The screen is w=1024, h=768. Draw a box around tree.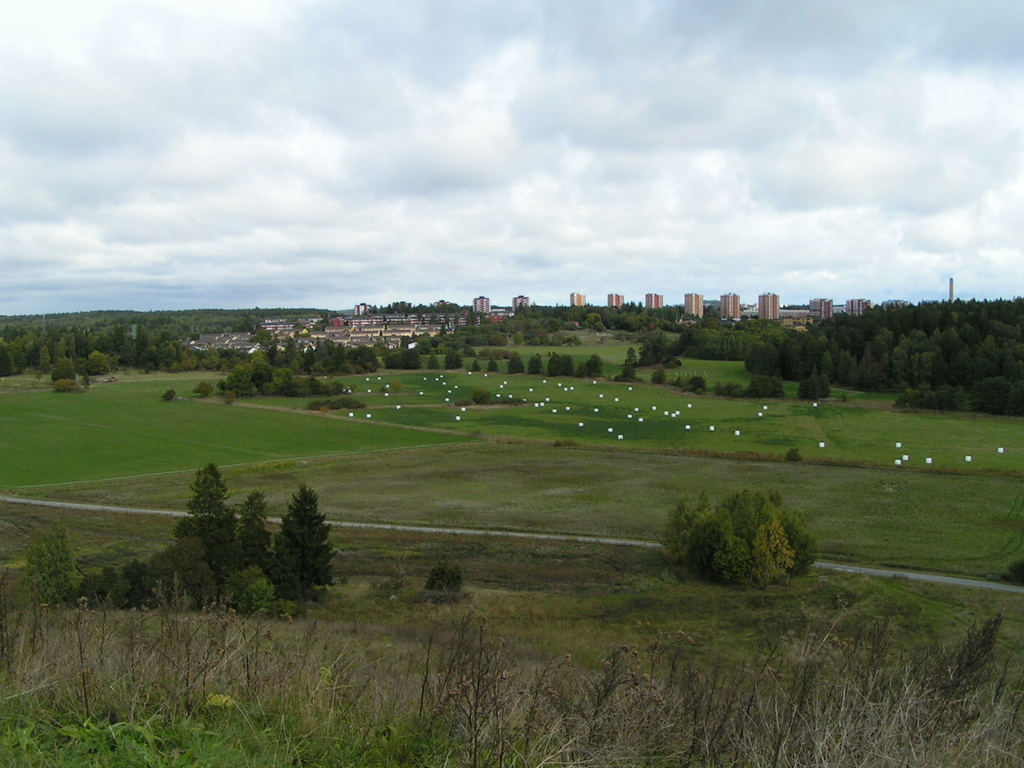
<box>691,379,707,394</box>.
